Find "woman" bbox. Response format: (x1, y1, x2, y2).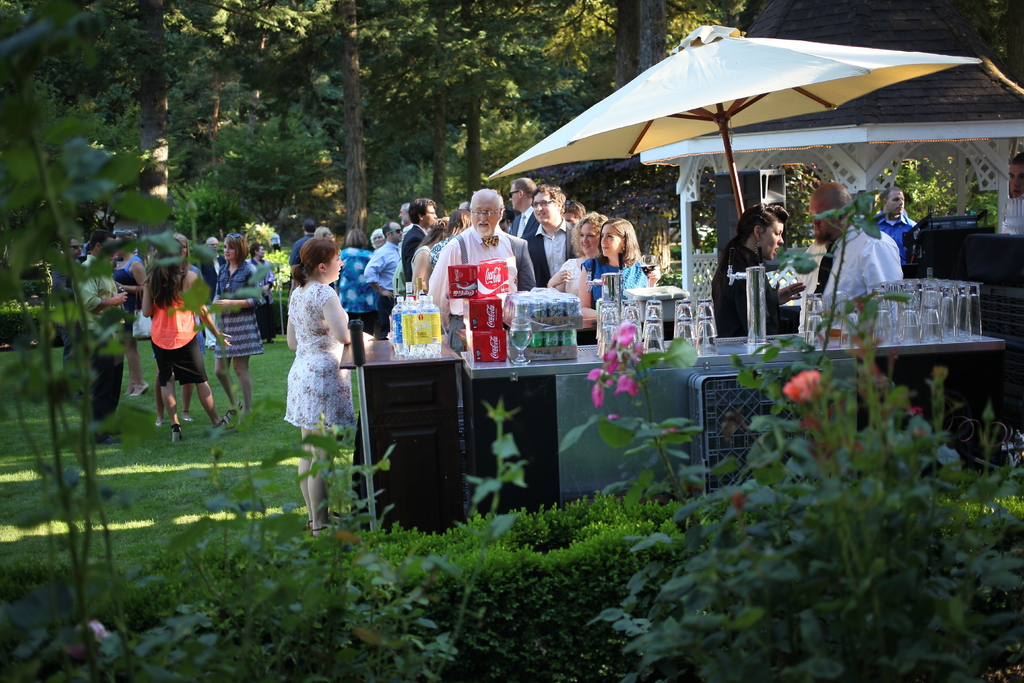
(707, 203, 805, 338).
